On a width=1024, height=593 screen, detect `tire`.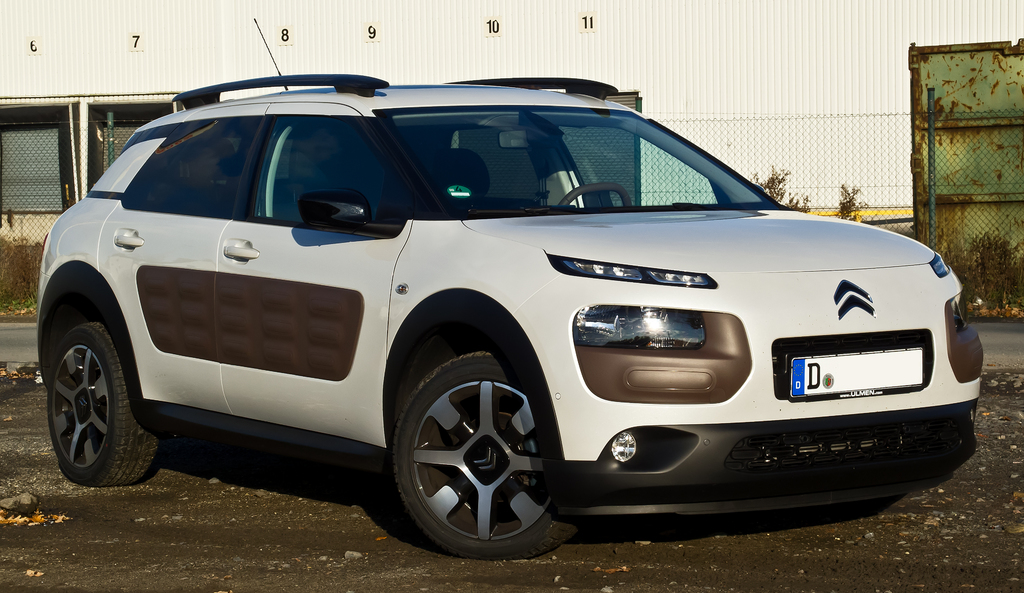
(left=387, top=332, right=595, bottom=557).
